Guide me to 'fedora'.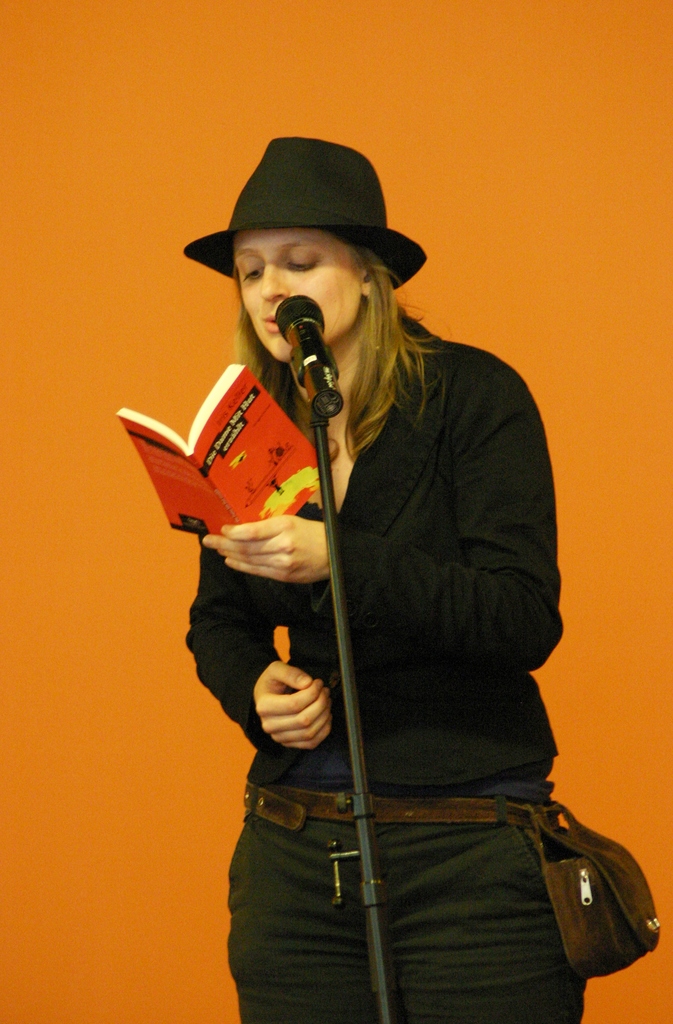
Guidance: 184:139:424:287.
